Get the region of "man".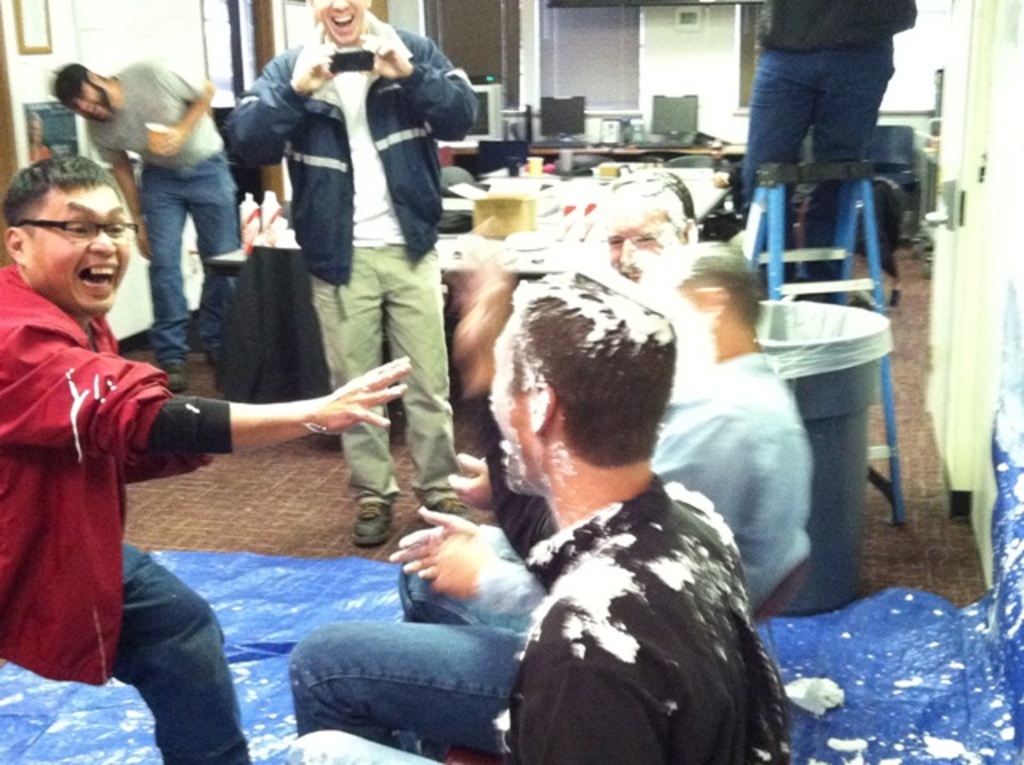
x1=48 y1=64 x2=237 y2=394.
